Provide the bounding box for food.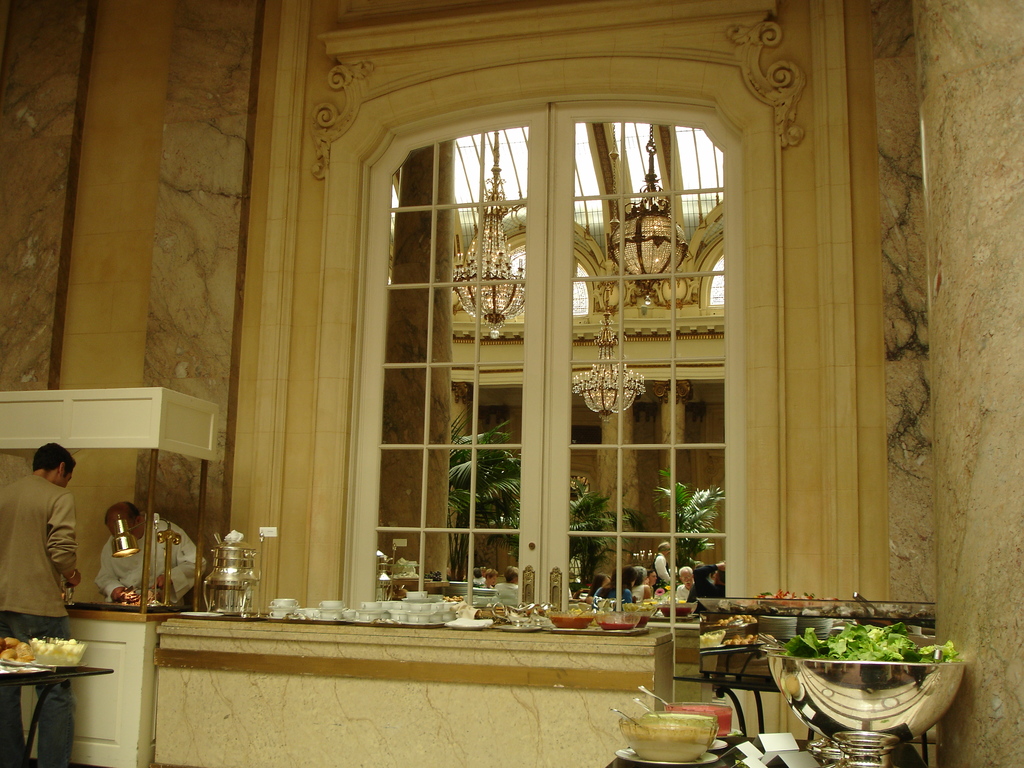
select_region(114, 588, 163, 607).
